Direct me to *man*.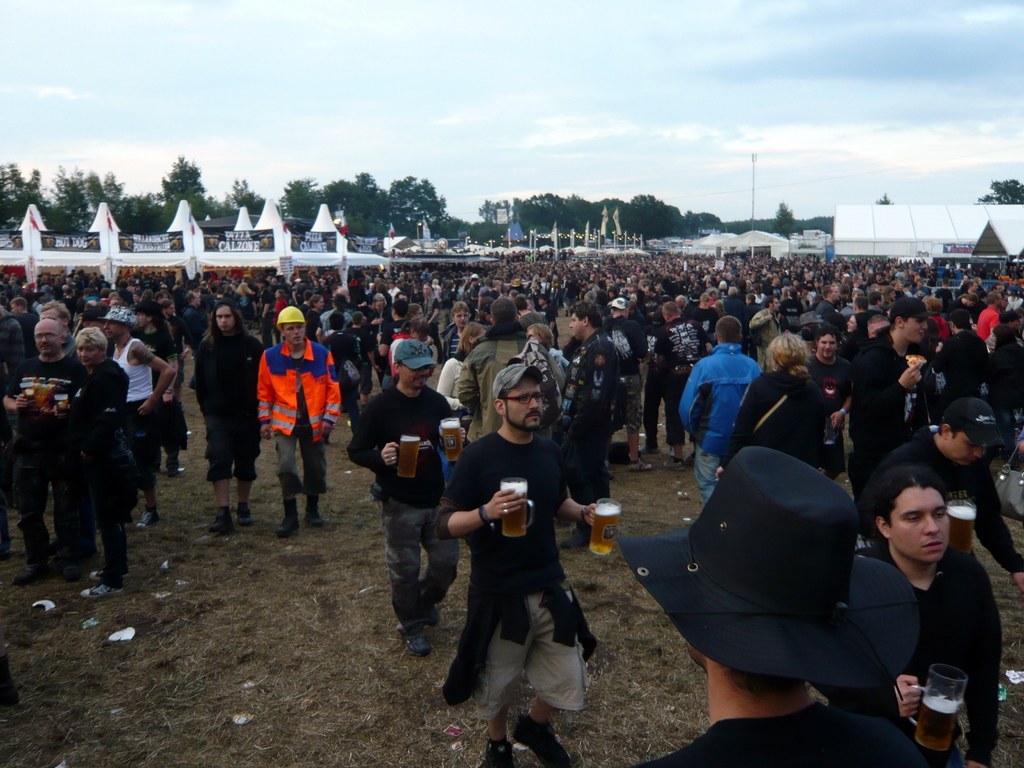
Direction: (left=0, top=315, right=88, bottom=584).
